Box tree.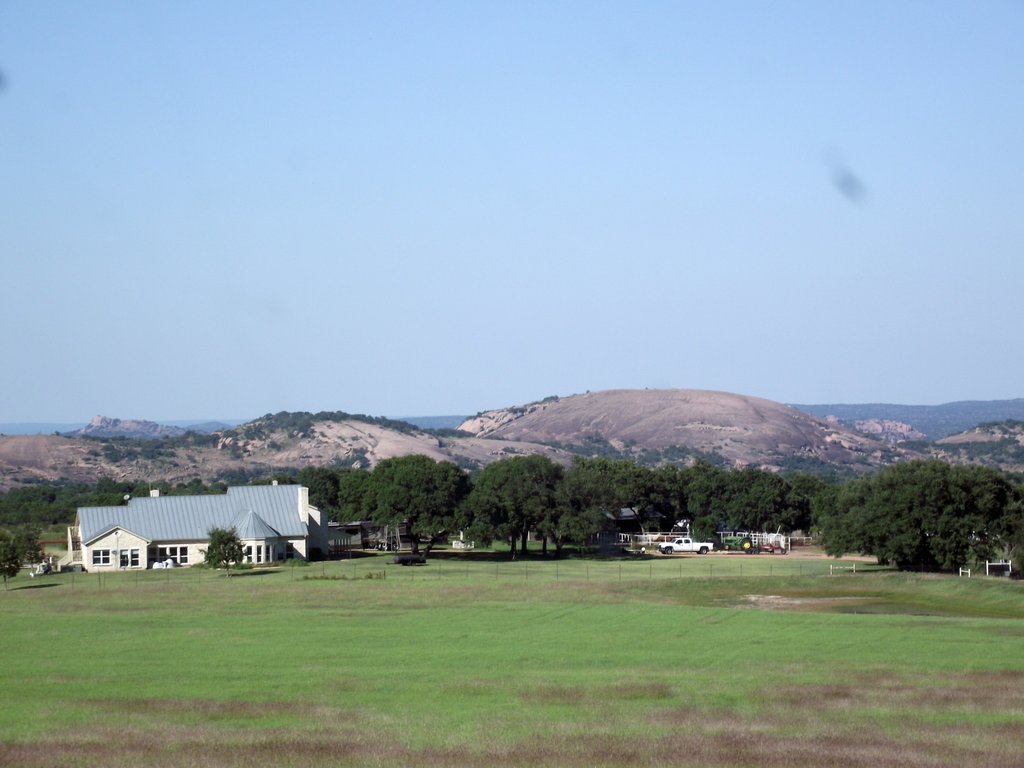
rect(372, 454, 471, 556).
